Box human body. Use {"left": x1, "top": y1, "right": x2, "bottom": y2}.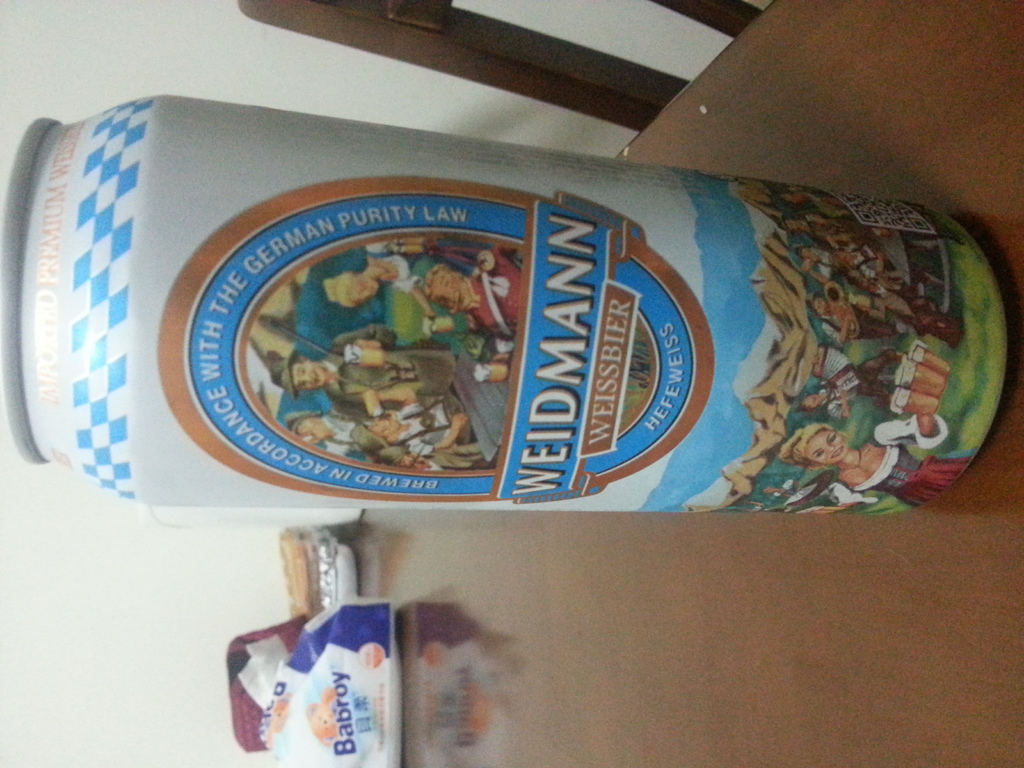
{"left": 271, "top": 323, "right": 455, "bottom": 422}.
